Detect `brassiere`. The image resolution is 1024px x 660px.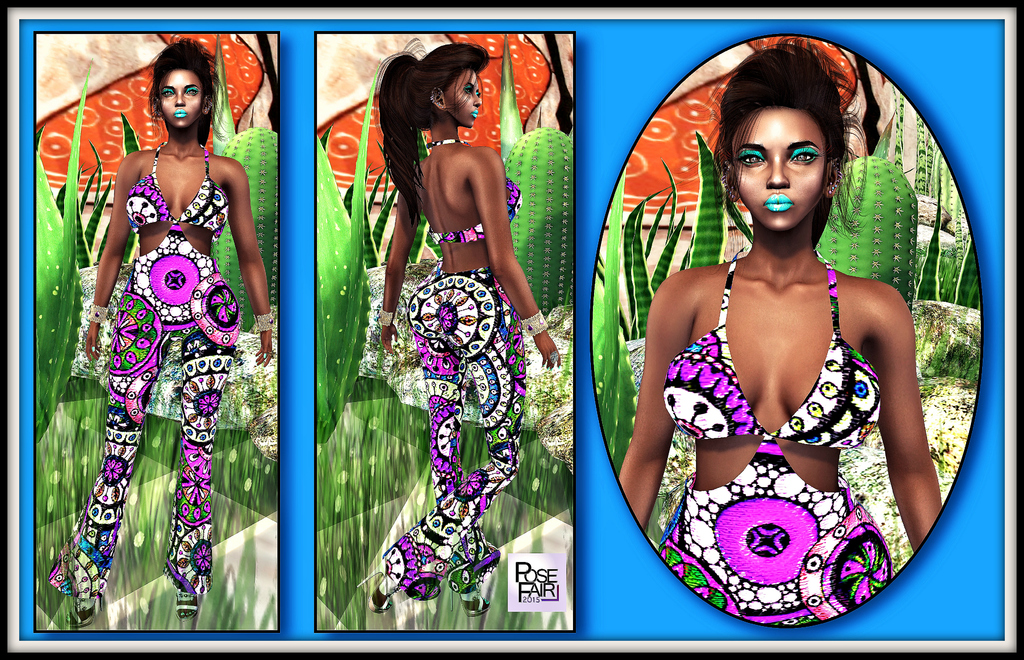
crop(660, 252, 878, 444).
